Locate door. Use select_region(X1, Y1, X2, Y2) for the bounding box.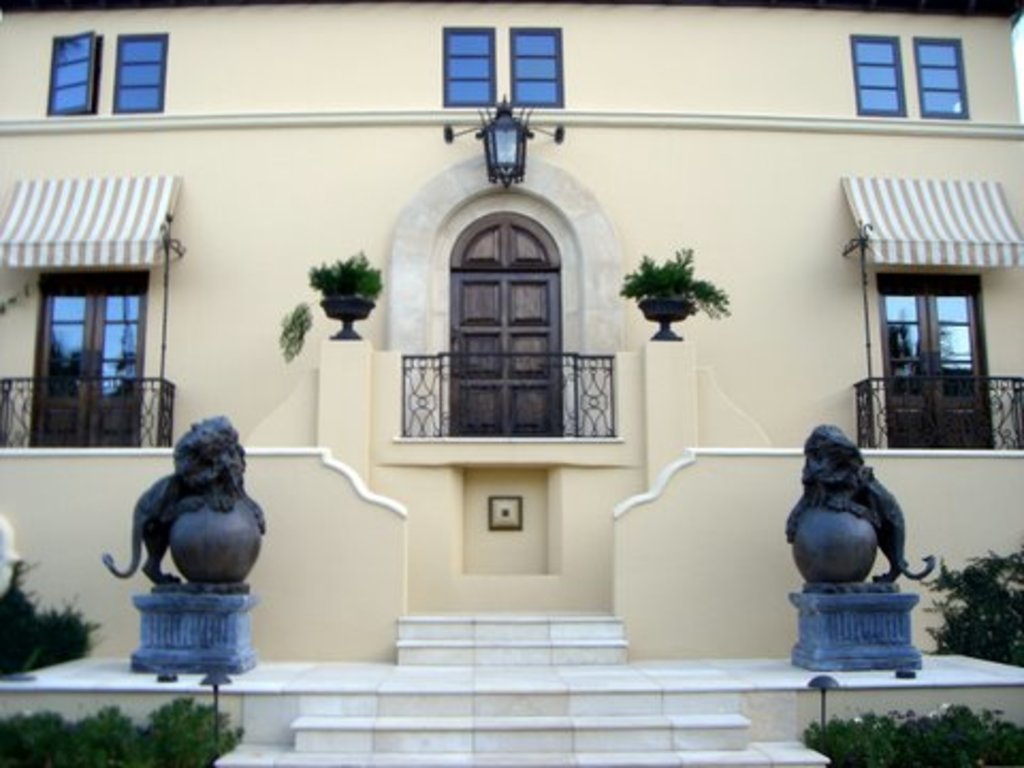
select_region(444, 273, 563, 435).
